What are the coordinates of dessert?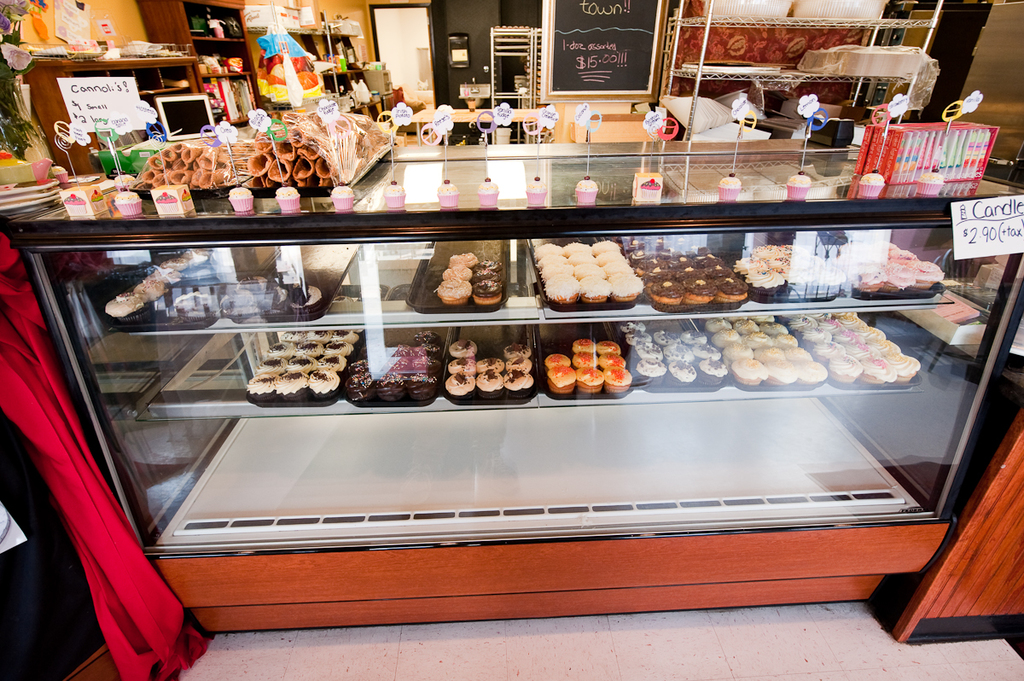
bbox=[416, 326, 438, 346].
